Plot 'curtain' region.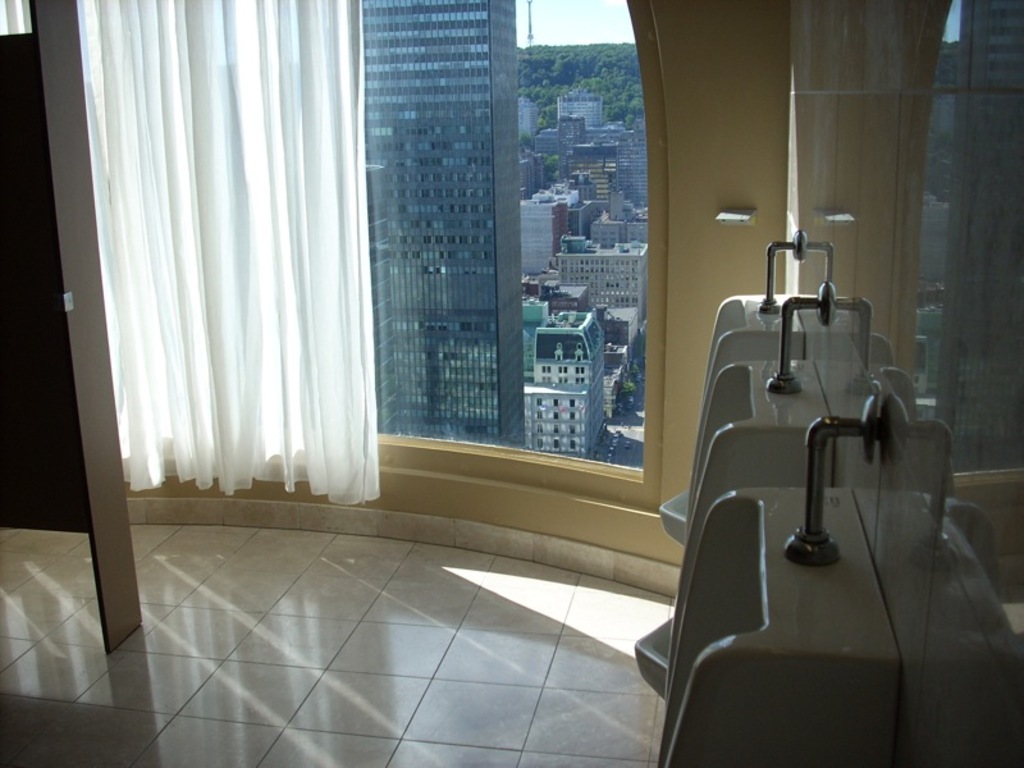
Plotted at bbox(60, 23, 457, 498).
